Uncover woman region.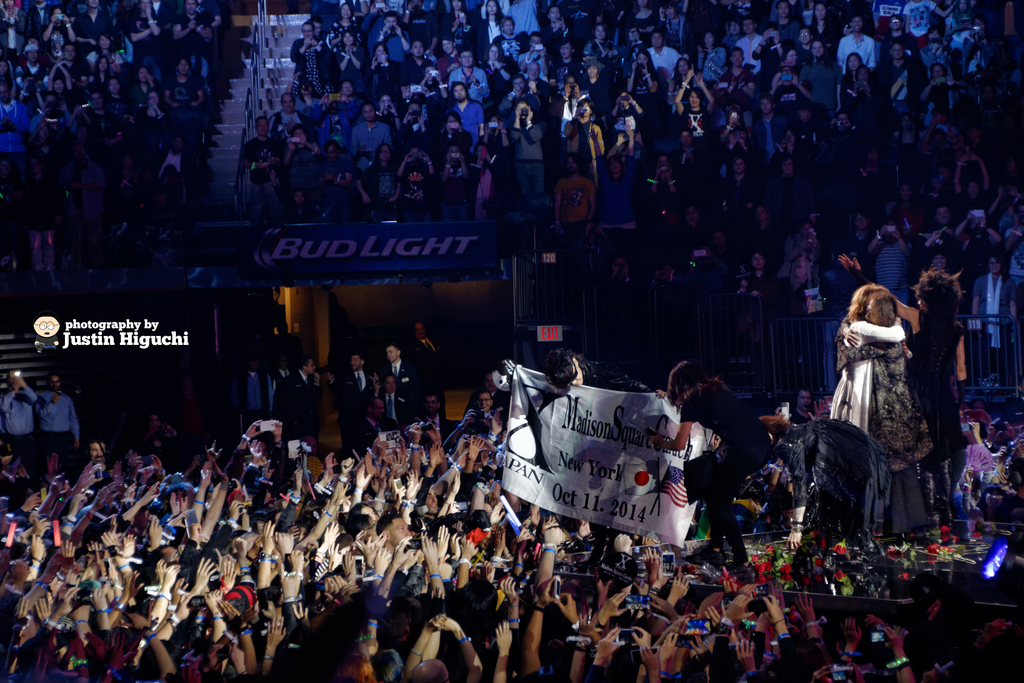
Uncovered: locate(715, 103, 751, 155).
